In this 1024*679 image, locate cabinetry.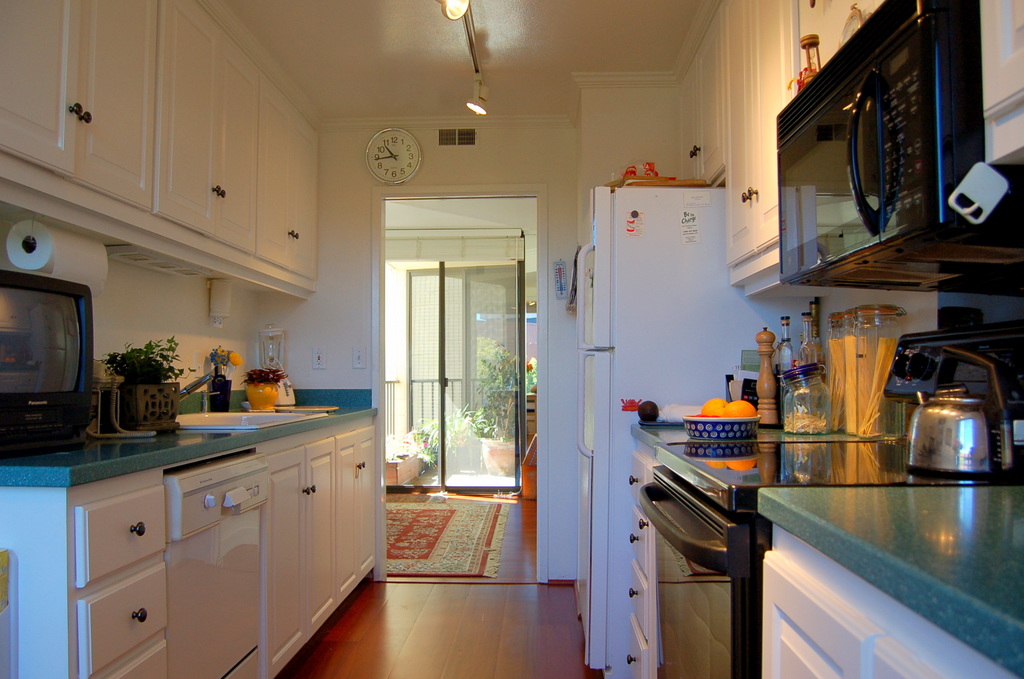
Bounding box: <region>666, 0, 902, 302</region>.
